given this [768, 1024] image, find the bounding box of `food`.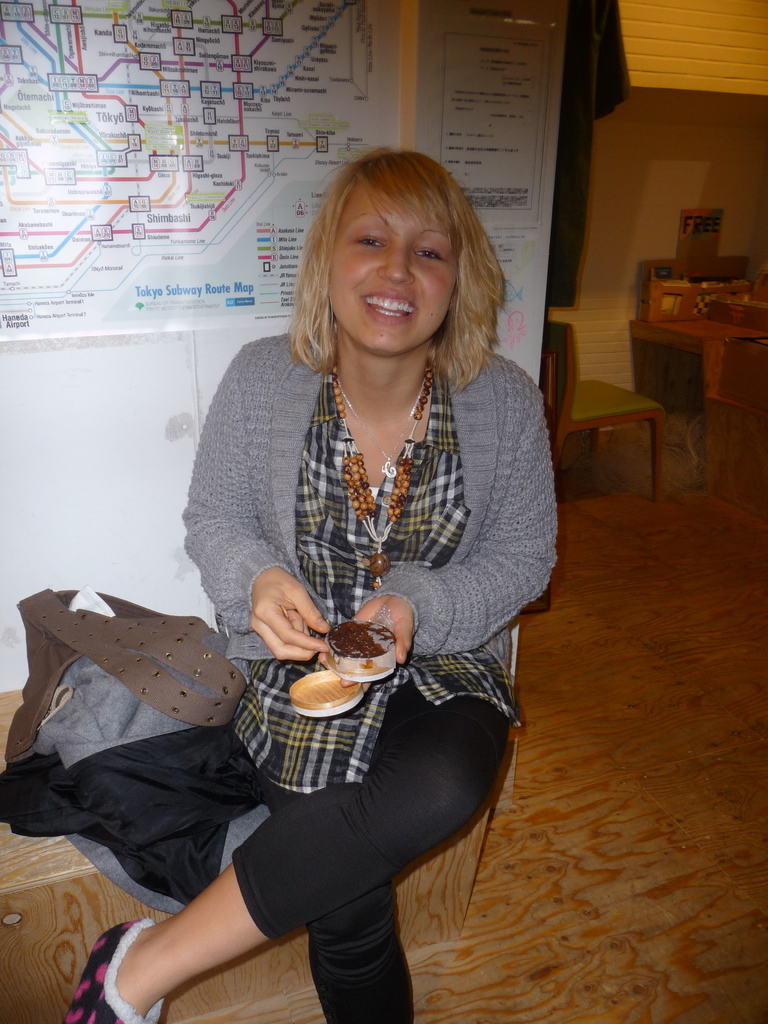
bbox=[316, 602, 398, 692].
